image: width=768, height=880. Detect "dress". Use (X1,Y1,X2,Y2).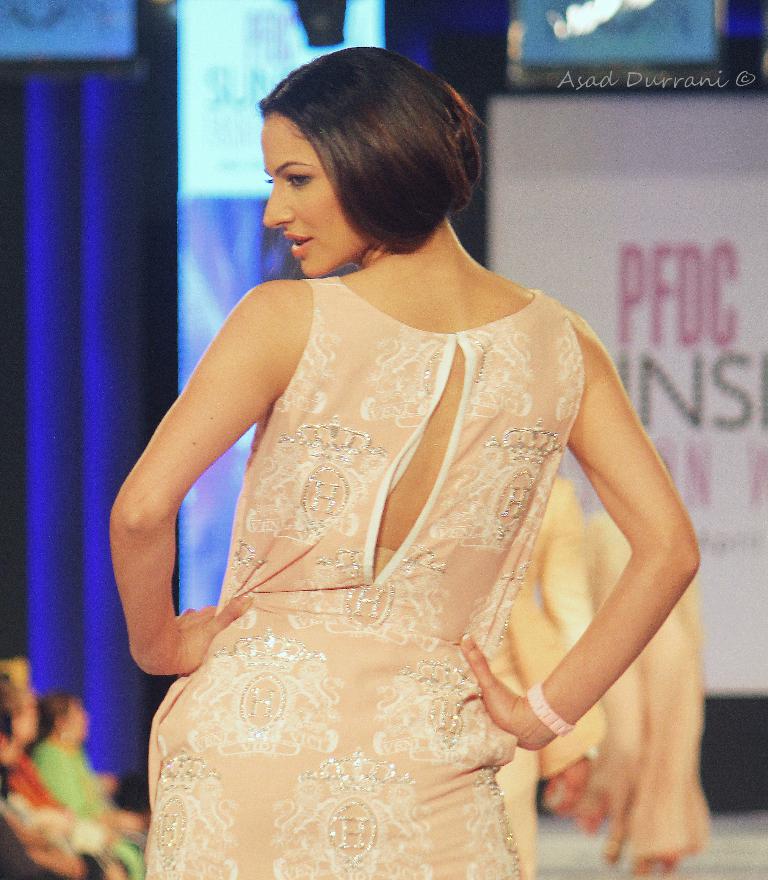
(149,287,586,879).
